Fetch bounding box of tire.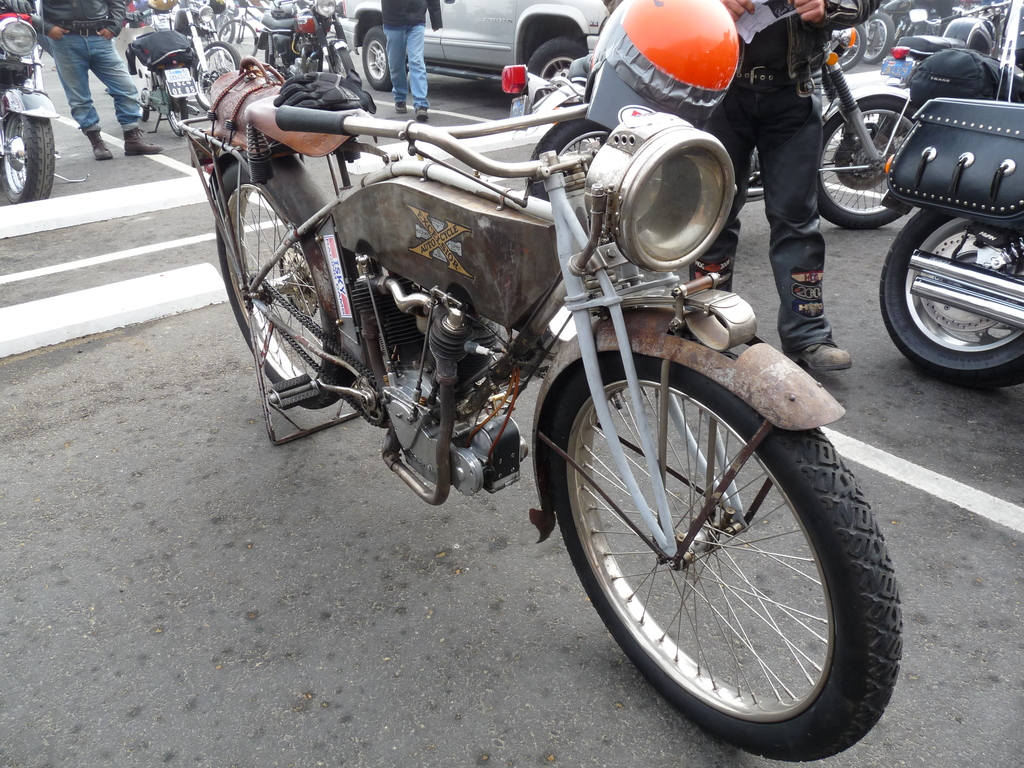
Bbox: select_region(193, 40, 243, 118).
